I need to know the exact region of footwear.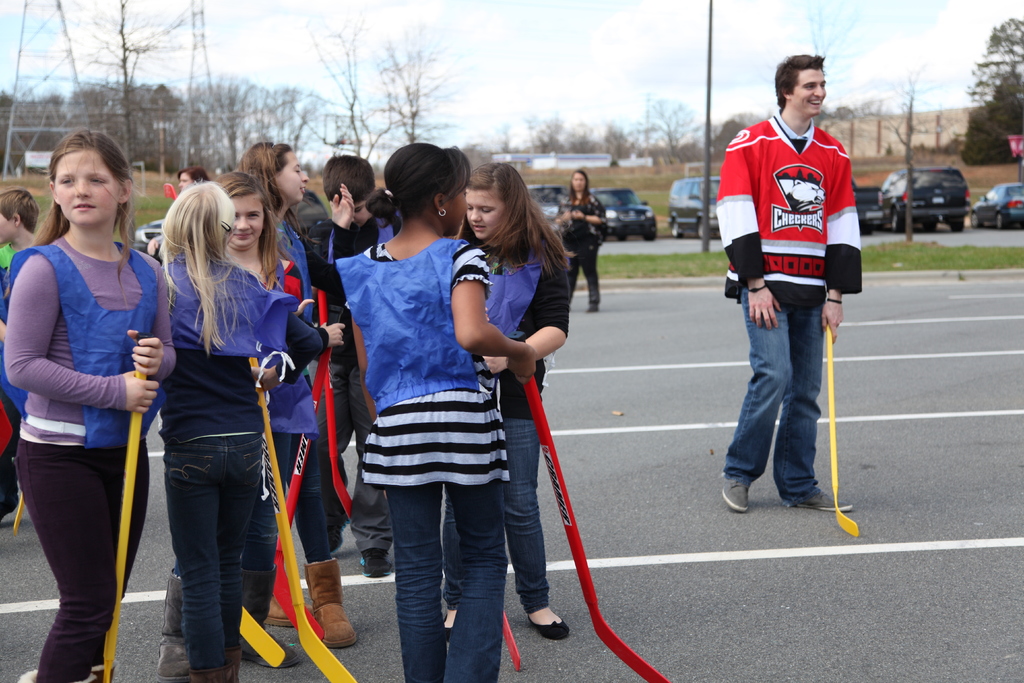
Region: crop(796, 488, 852, 511).
